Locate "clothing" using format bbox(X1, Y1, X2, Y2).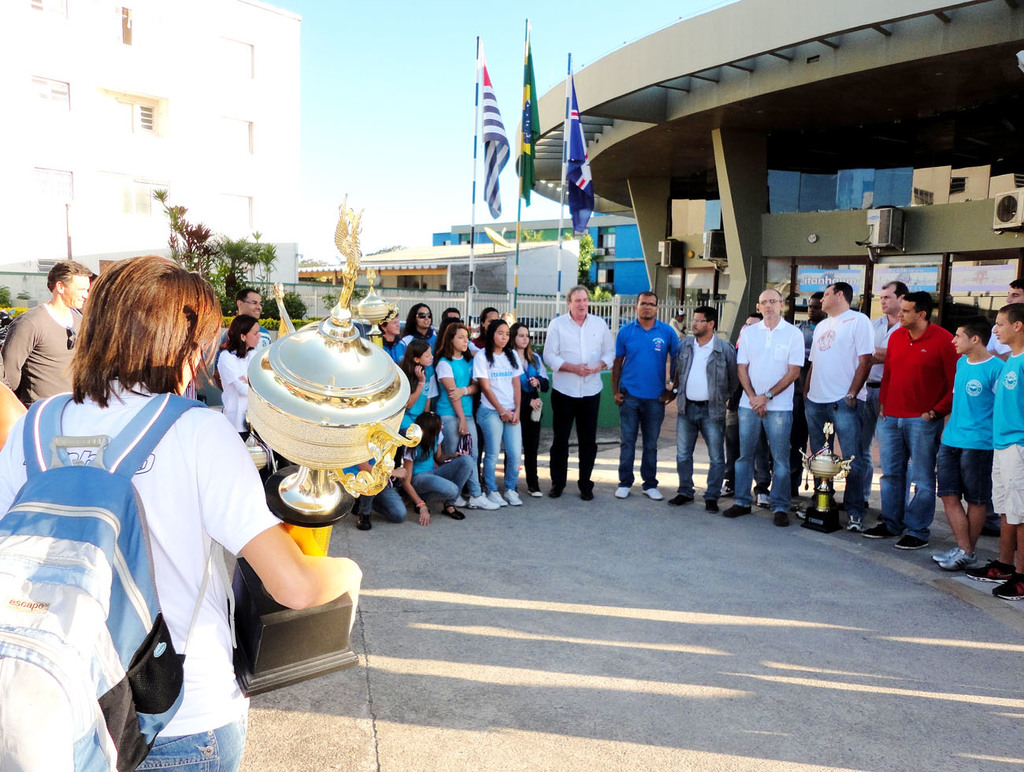
bbox(541, 306, 610, 493).
